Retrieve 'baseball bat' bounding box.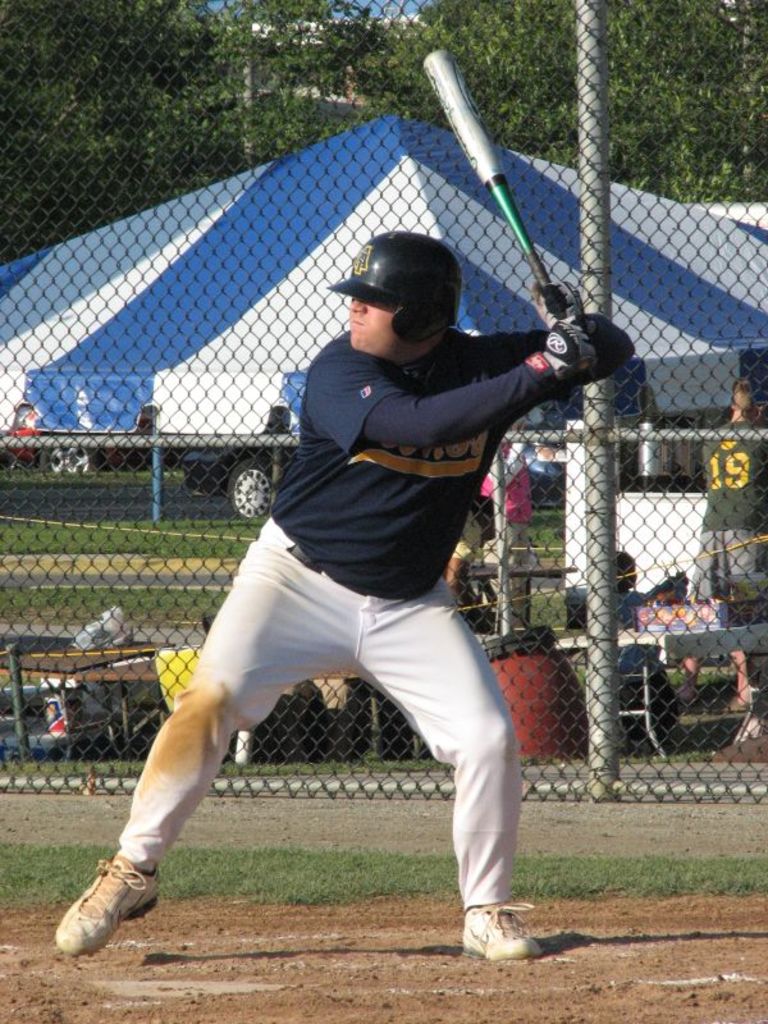
Bounding box: crop(419, 49, 564, 321).
